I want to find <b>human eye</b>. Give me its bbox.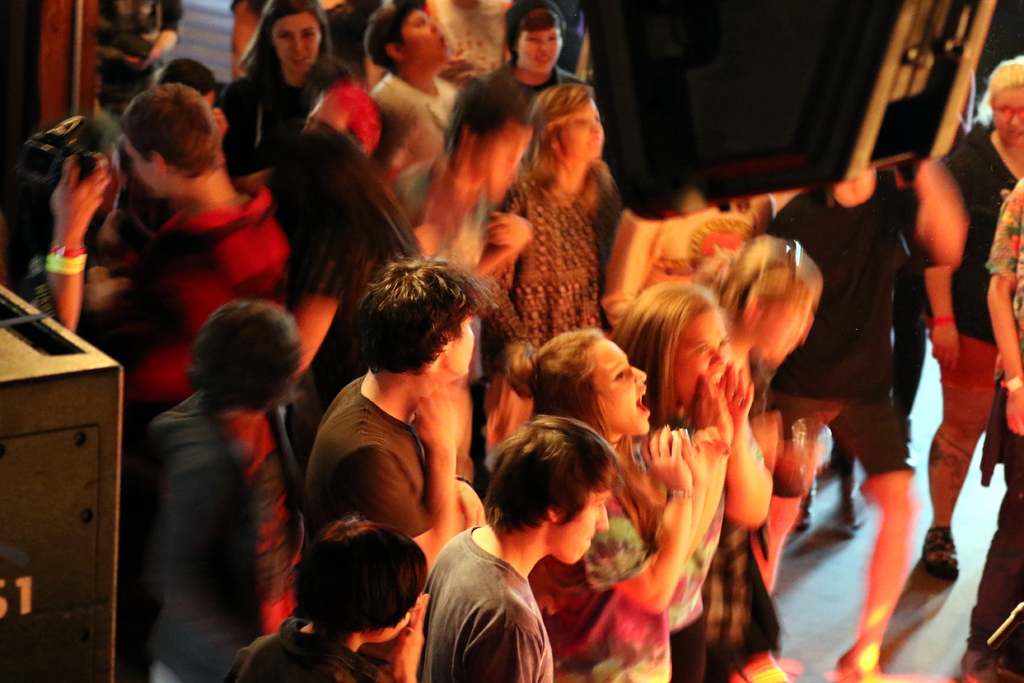
611/370/626/384.
